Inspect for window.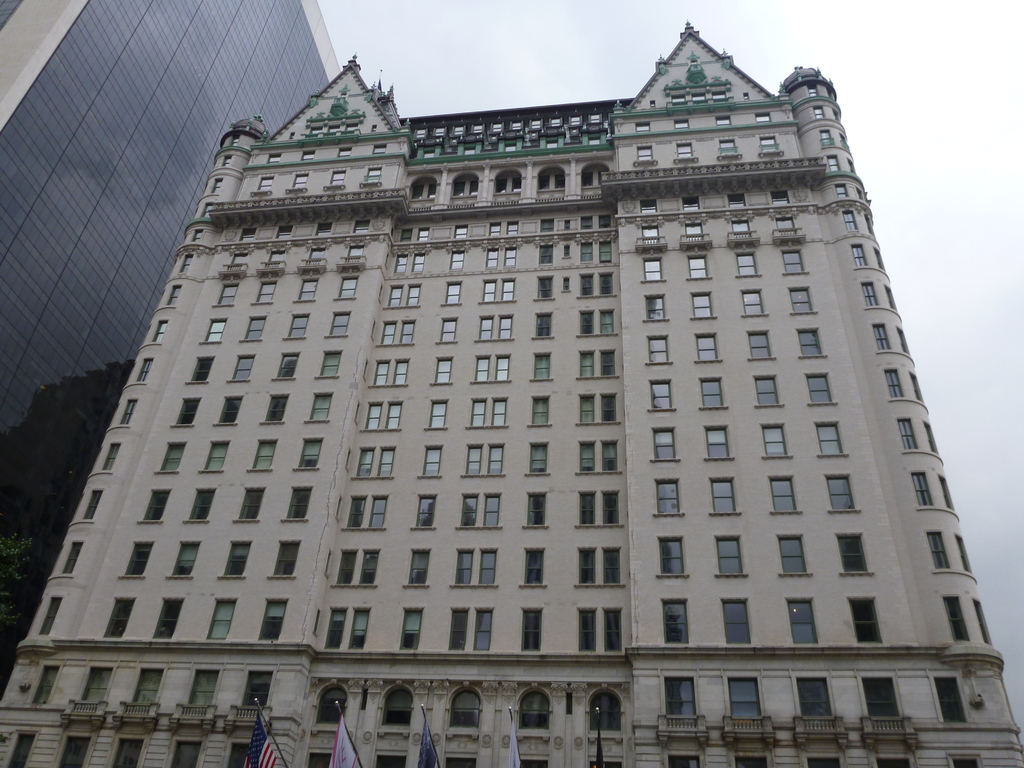
Inspection: 761,131,781,154.
